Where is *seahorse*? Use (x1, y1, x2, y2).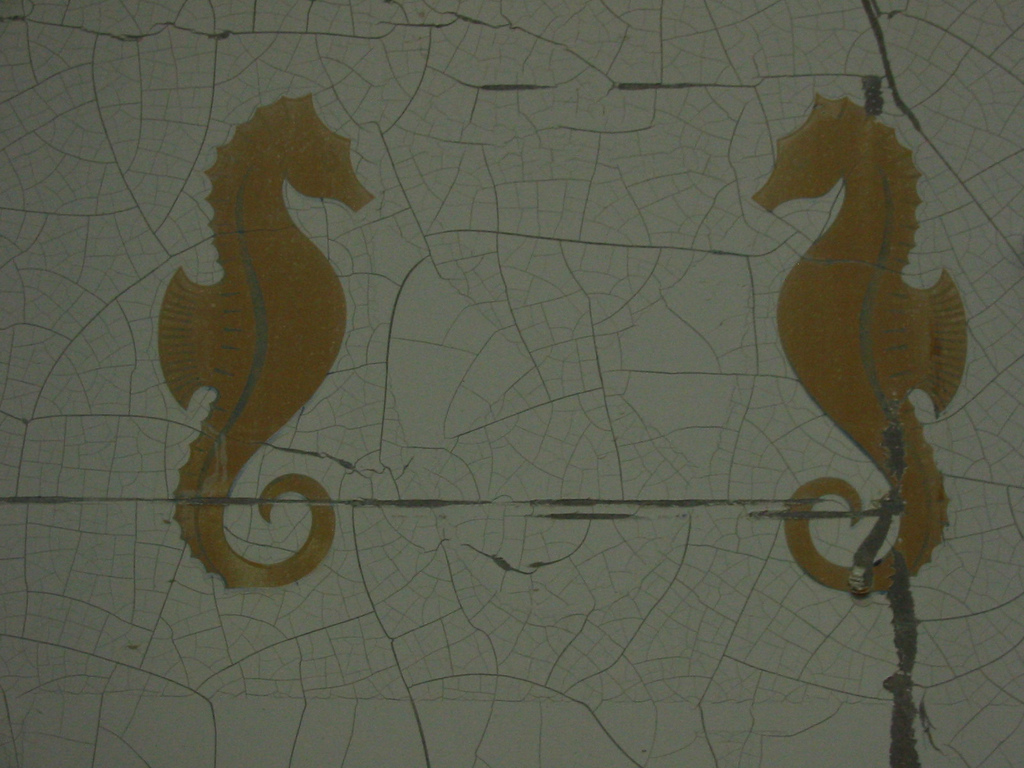
(148, 85, 375, 593).
